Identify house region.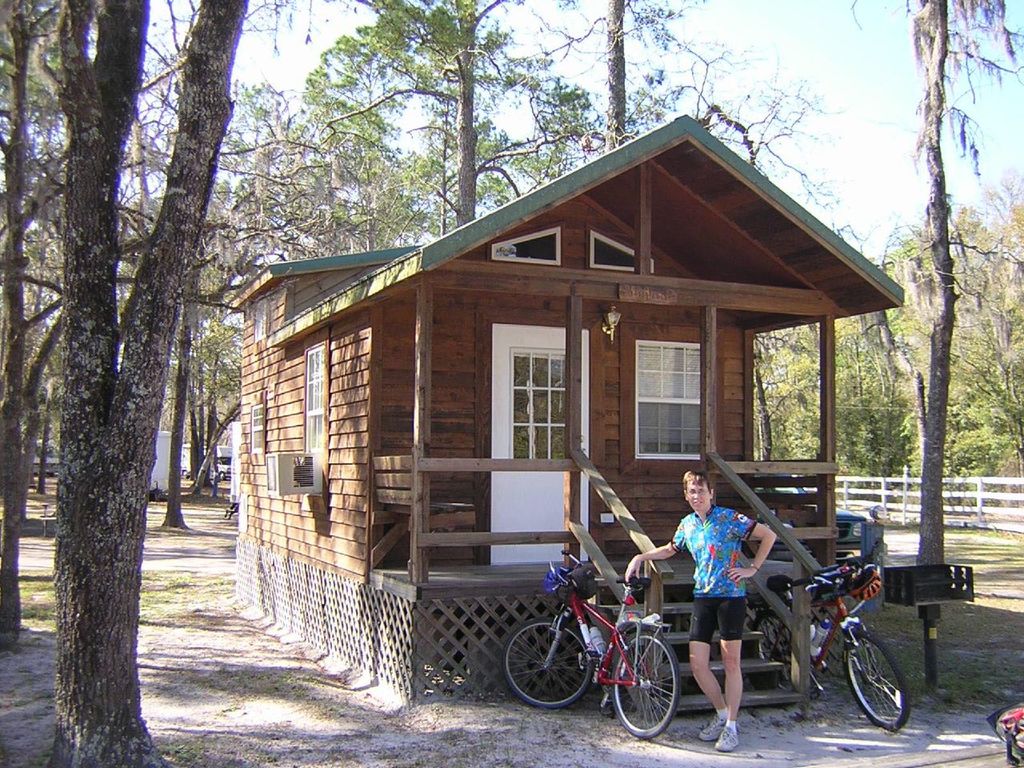
Region: x1=213 y1=446 x2=229 y2=486.
